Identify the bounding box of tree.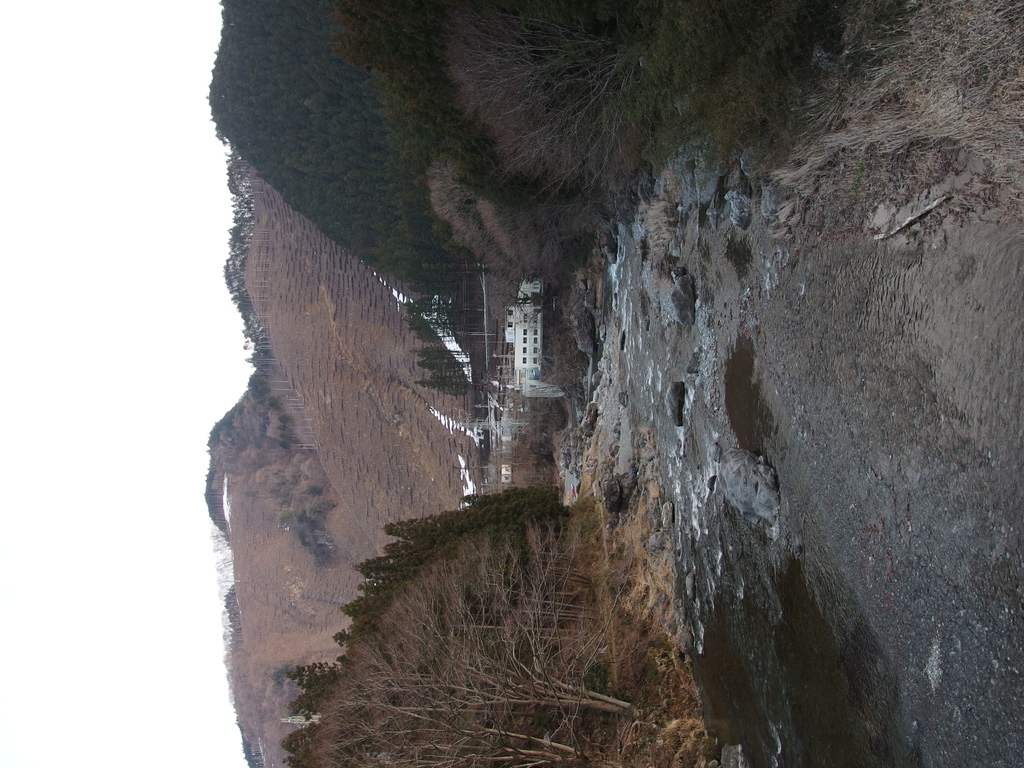
Rect(276, 660, 343, 687).
